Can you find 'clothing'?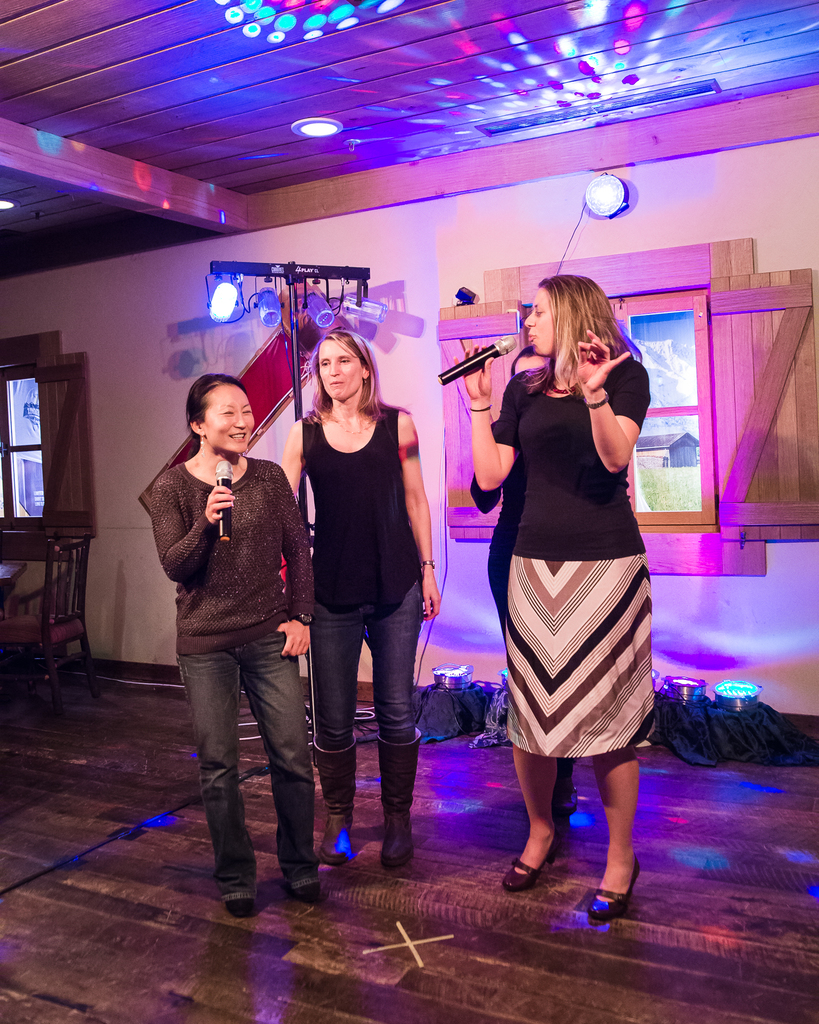
Yes, bounding box: (x1=294, y1=396, x2=427, y2=832).
